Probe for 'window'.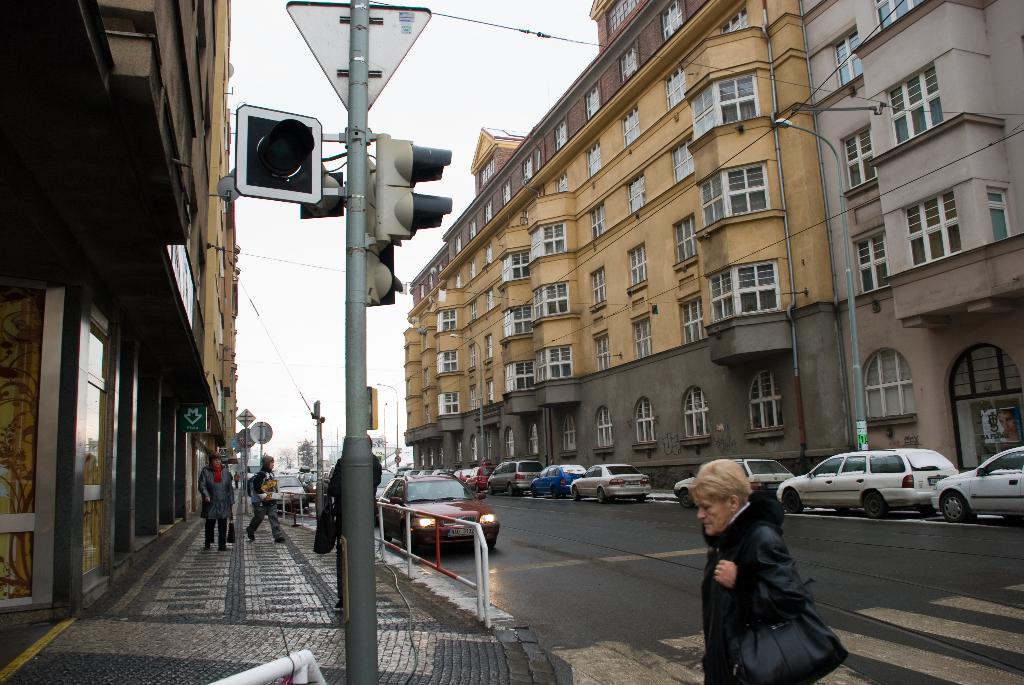
Probe result: 499:249:532:291.
